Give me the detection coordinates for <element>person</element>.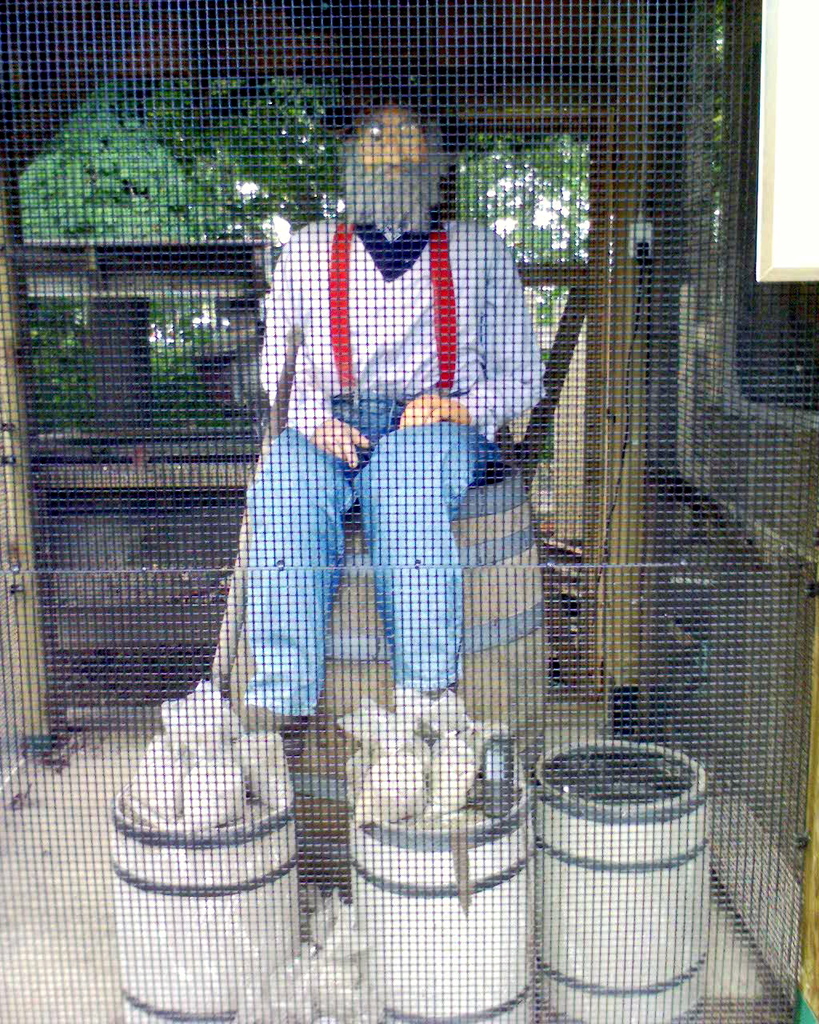
left=217, top=112, right=559, bottom=813.
